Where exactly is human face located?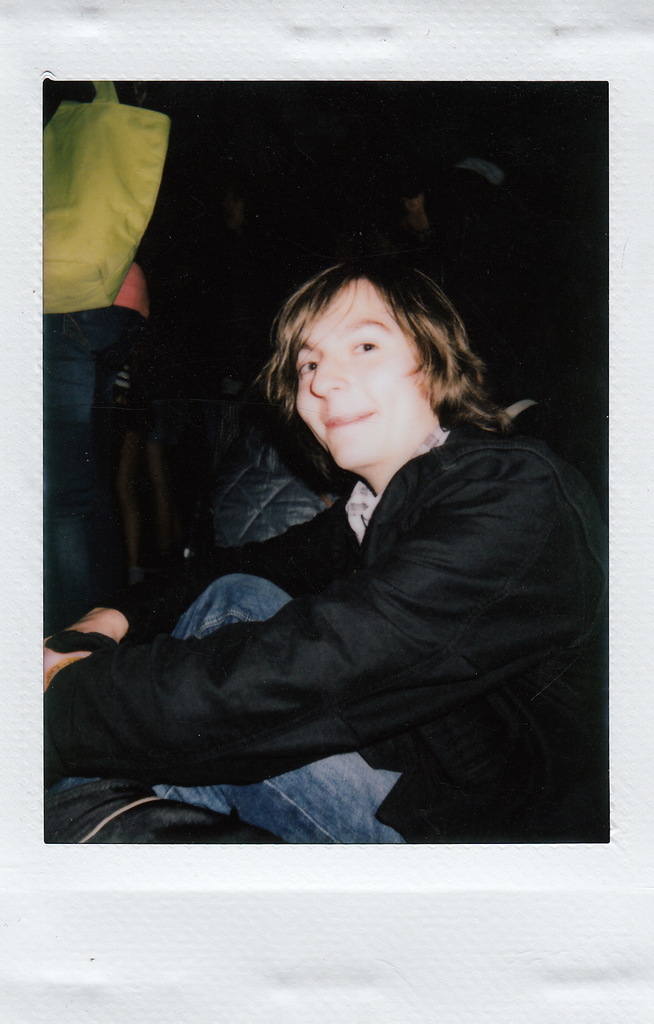
Its bounding box is pyautogui.locateOnScreen(297, 276, 431, 474).
